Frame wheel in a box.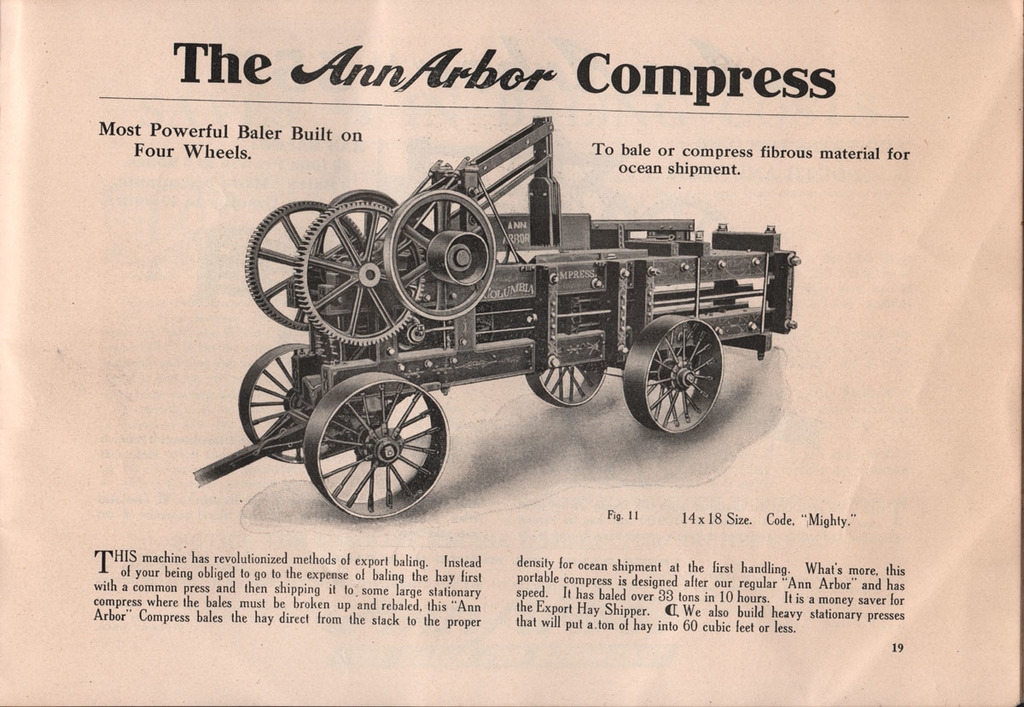
293, 203, 428, 345.
